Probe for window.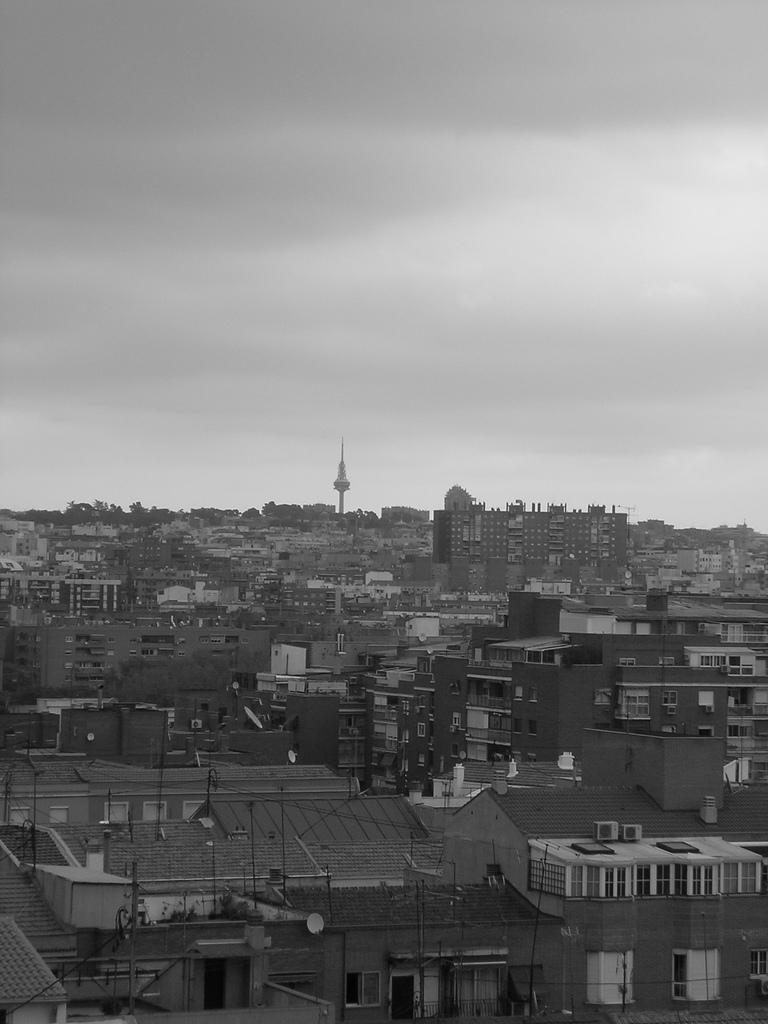
Probe result: {"x1": 348, "y1": 974, "x2": 377, "y2": 1005}.
